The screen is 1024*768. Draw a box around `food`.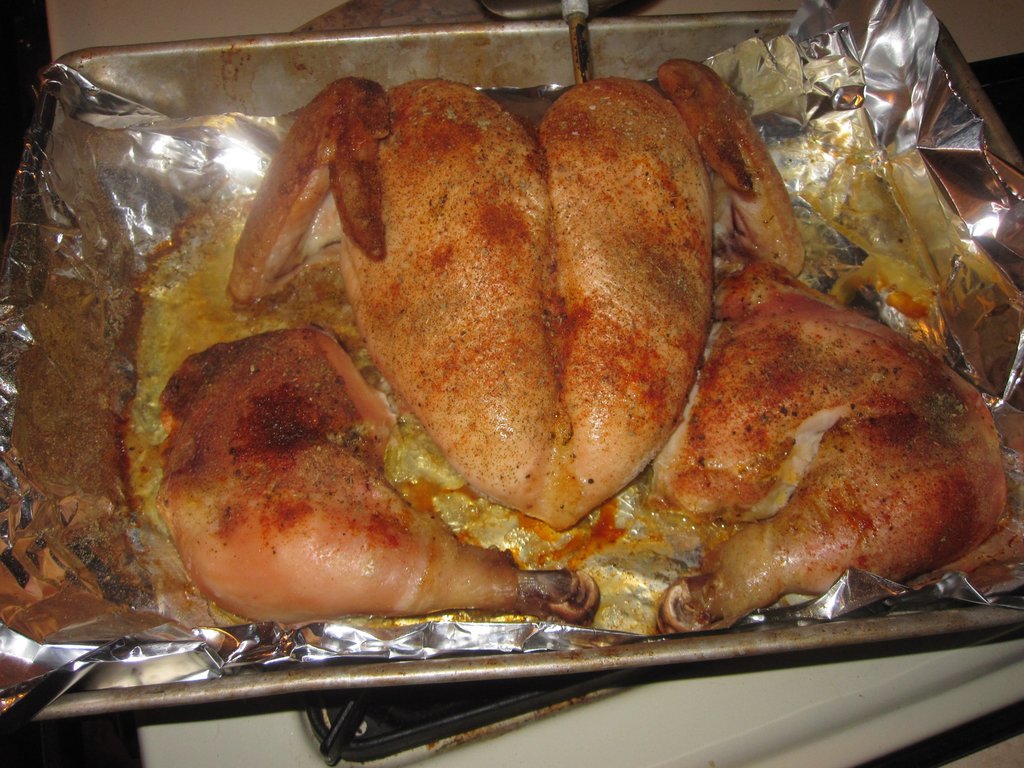
[left=654, top=259, right=1006, bottom=632].
